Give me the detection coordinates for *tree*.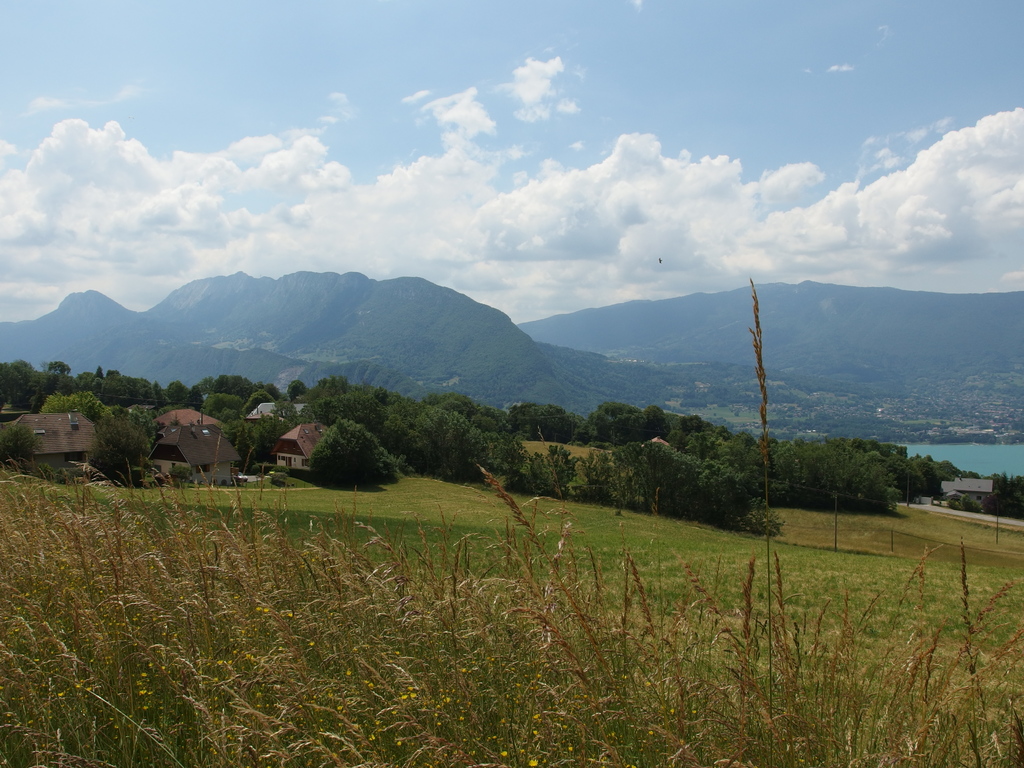
crop(298, 416, 410, 491).
